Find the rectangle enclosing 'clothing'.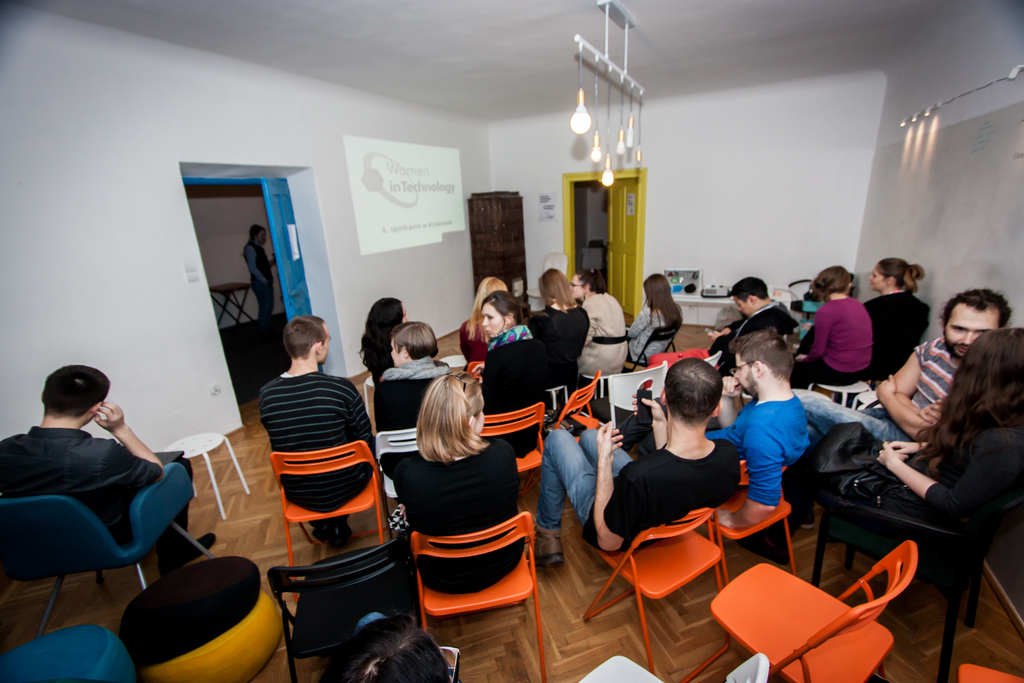
select_region(856, 283, 930, 381).
